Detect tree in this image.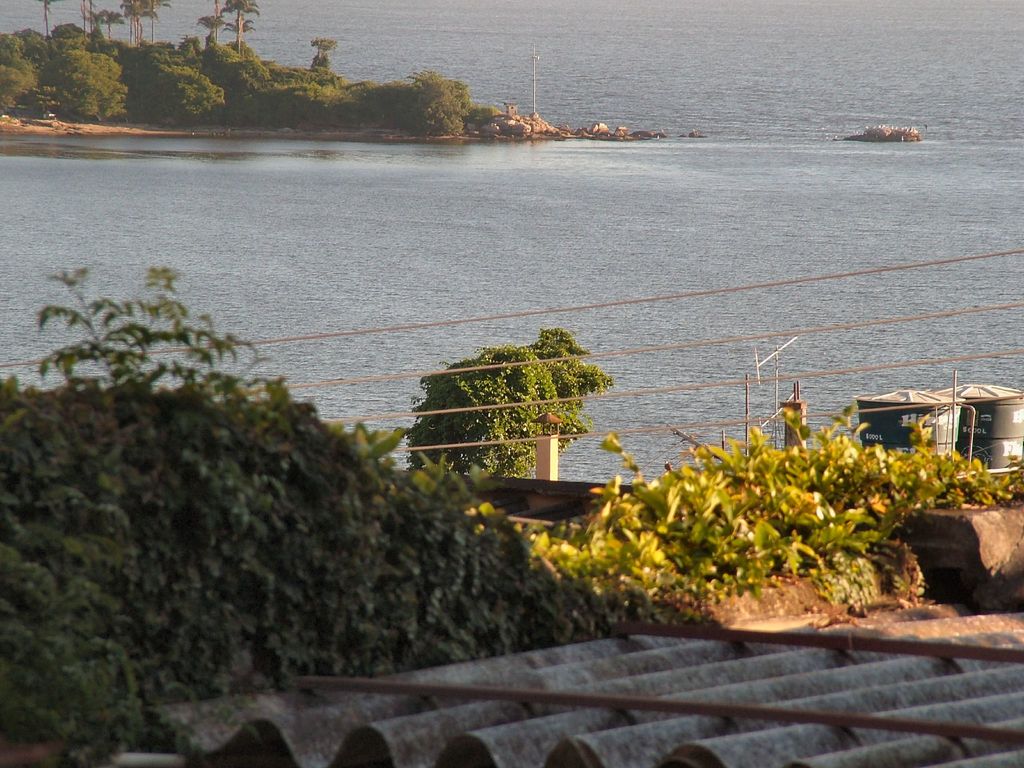
Detection: 120, 0, 175, 37.
